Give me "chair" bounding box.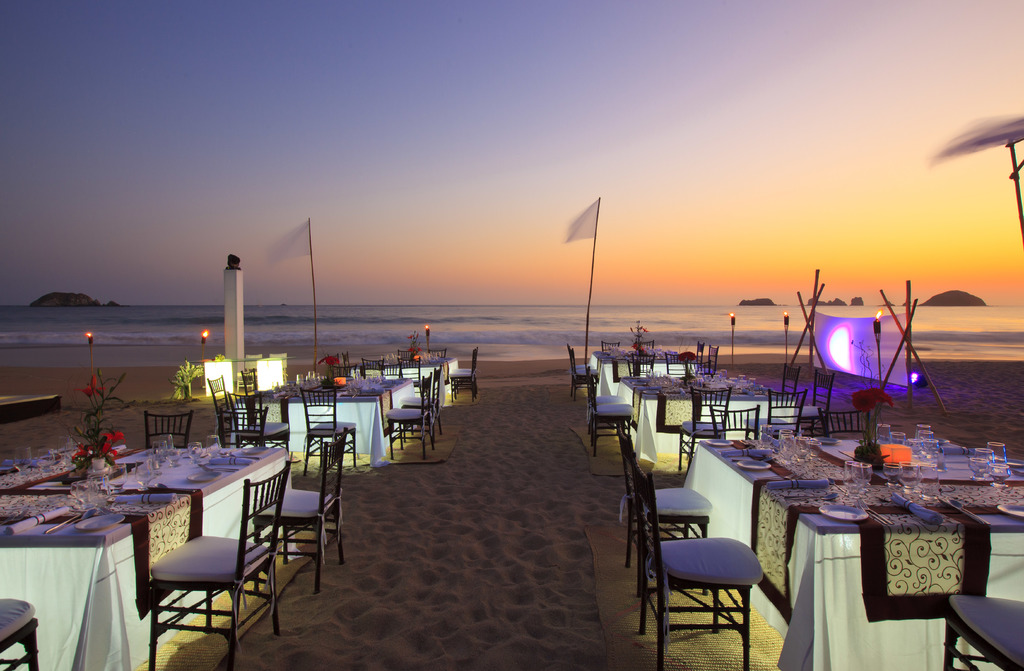
pyautogui.locateOnScreen(446, 347, 477, 403).
